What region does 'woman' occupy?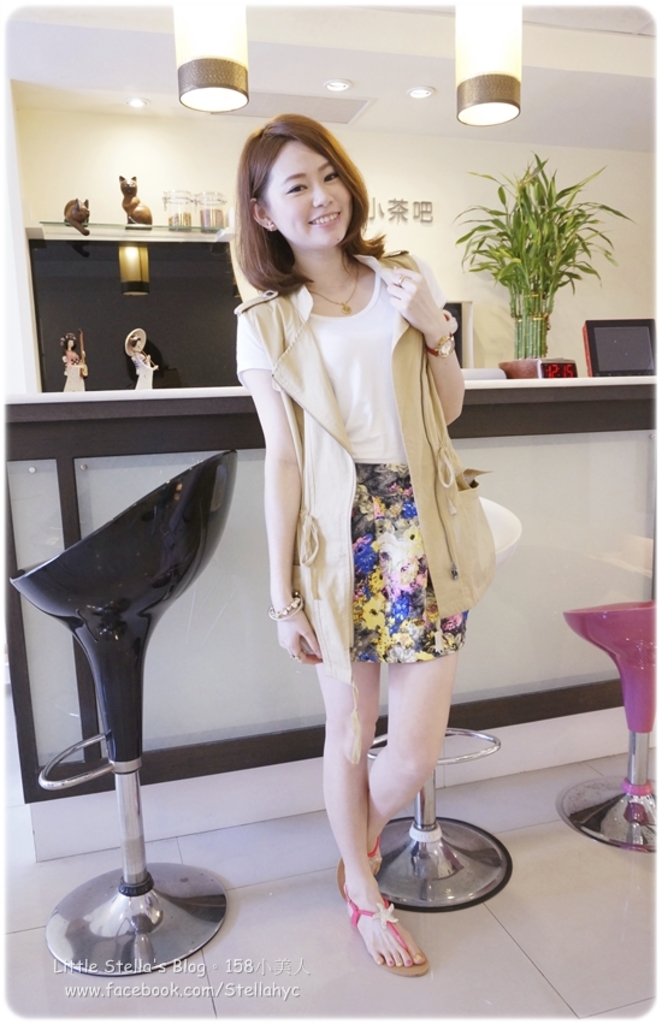
[221, 99, 504, 913].
